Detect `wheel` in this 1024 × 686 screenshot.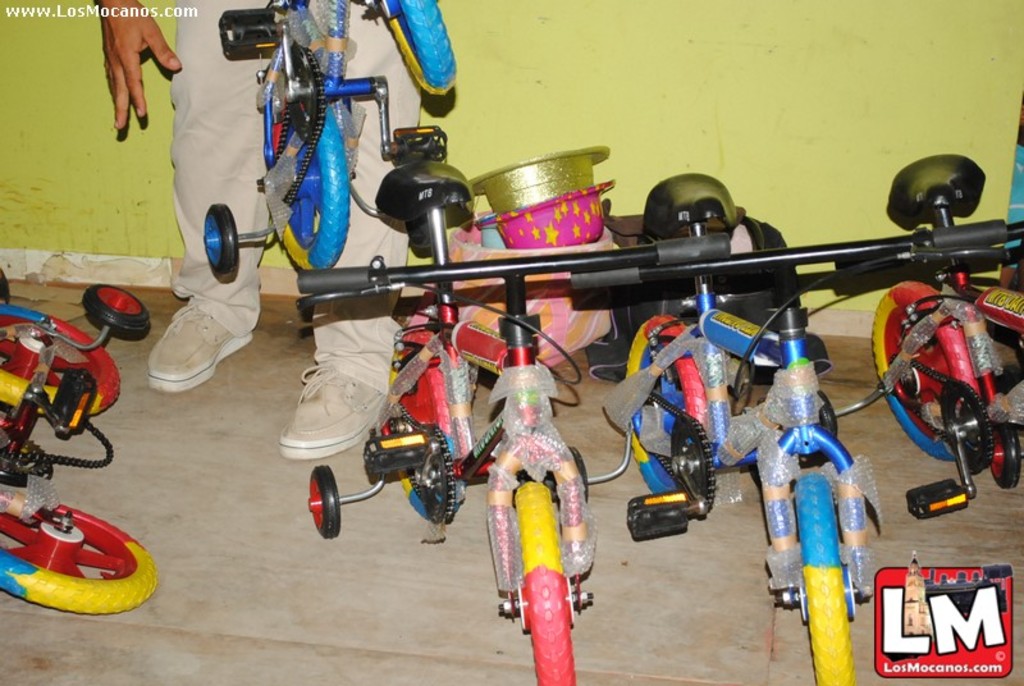
Detection: [873,282,979,462].
